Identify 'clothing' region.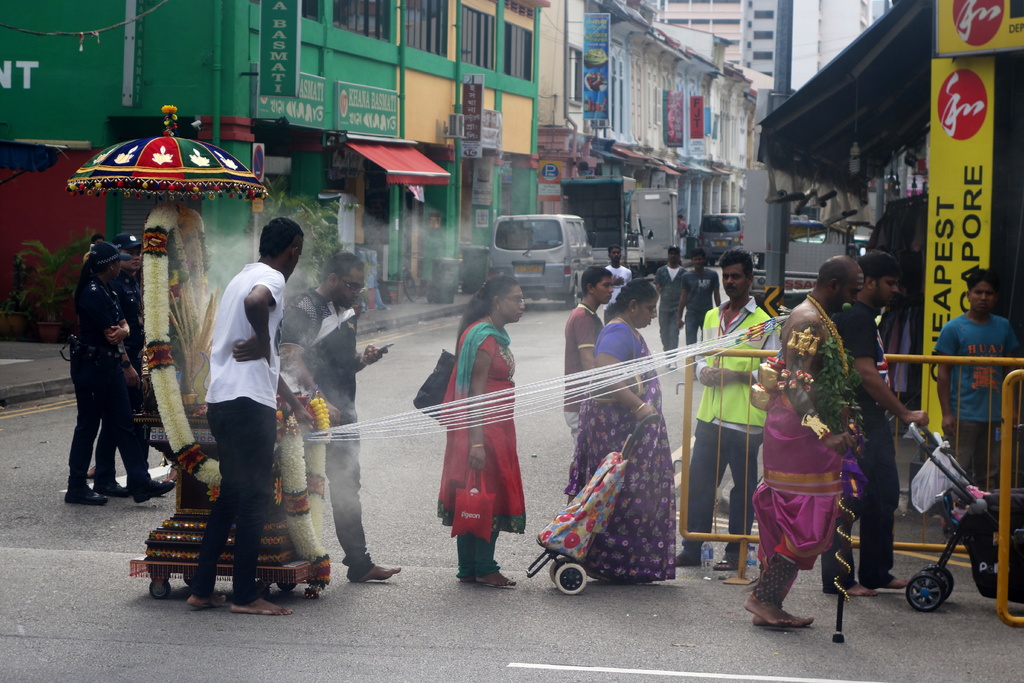
Region: [60,268,149,488].
